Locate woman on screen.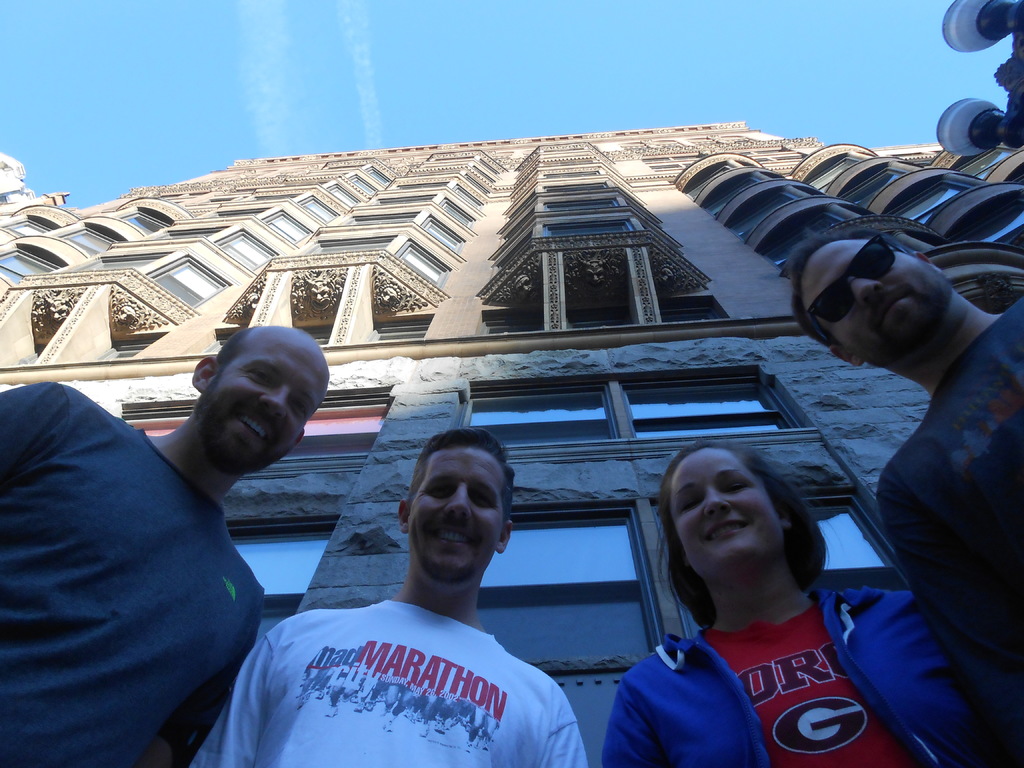
On screen at left=611, top=410, right=902, bottom=759.
